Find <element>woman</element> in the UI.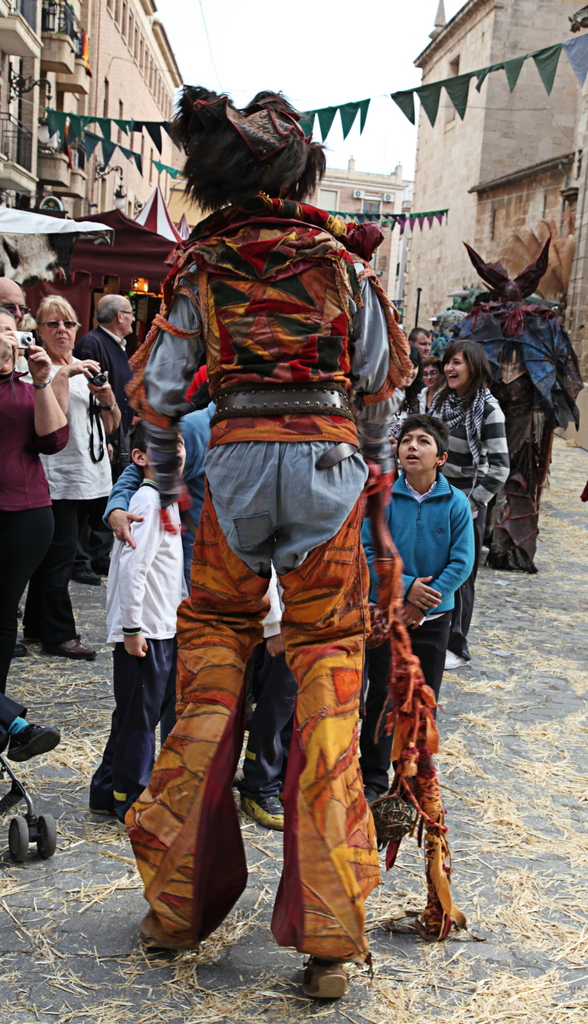
UI element at x1=22 y1=291 x2=116 y2=626.
